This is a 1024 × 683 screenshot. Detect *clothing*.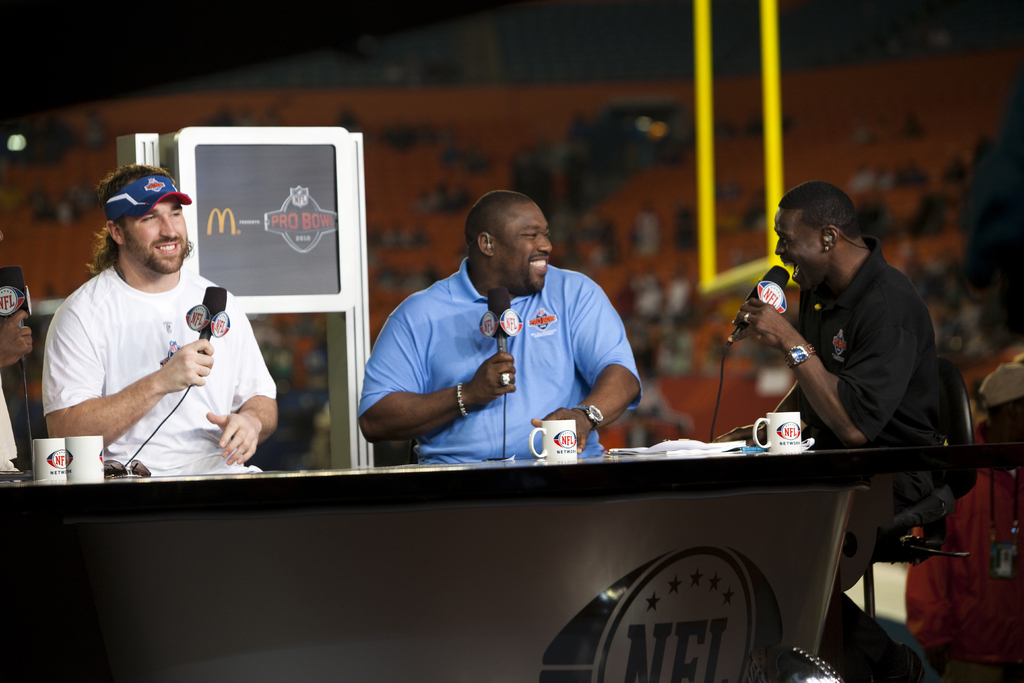
[x1=767, y1=233, x2=955, y2=682].
